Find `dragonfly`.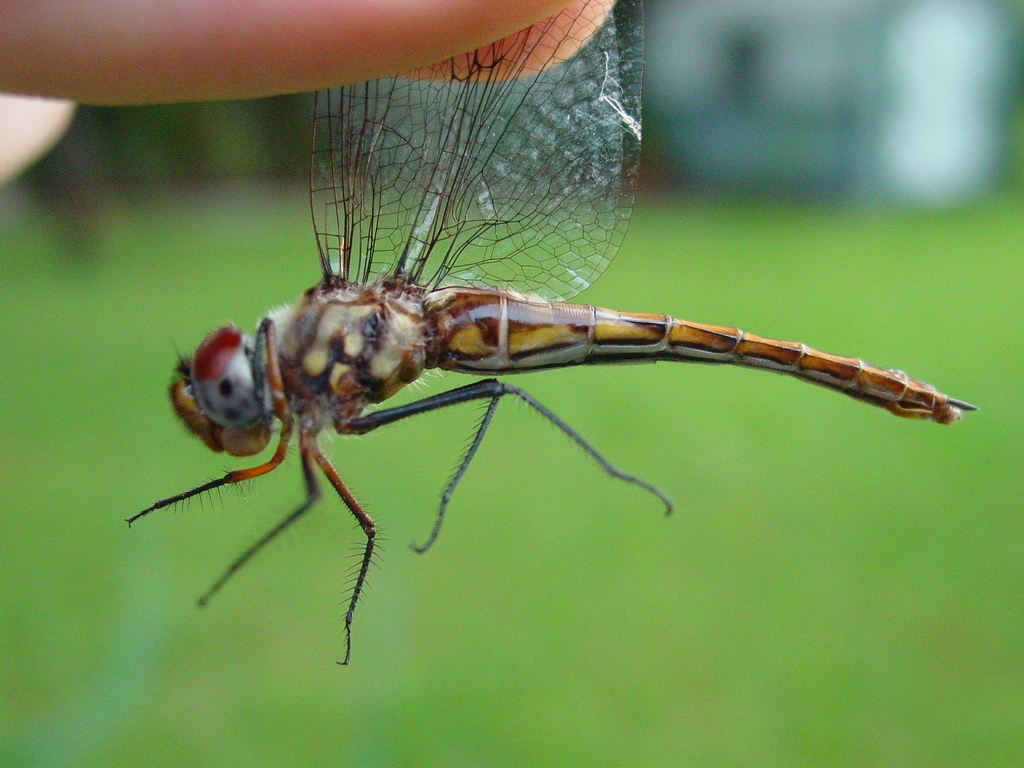
129, 0, 982, 669.
